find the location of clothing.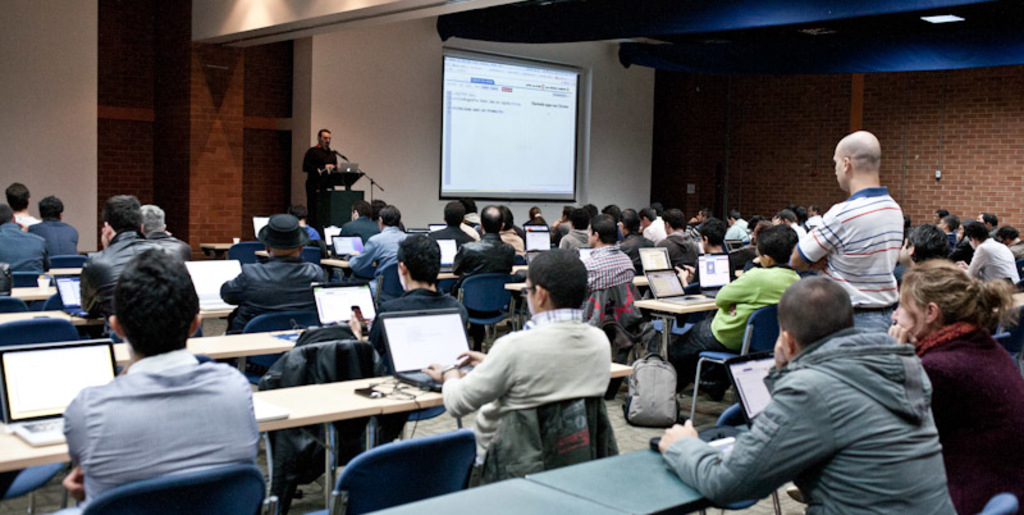
Location: rect(456, 209, 489, 228).
